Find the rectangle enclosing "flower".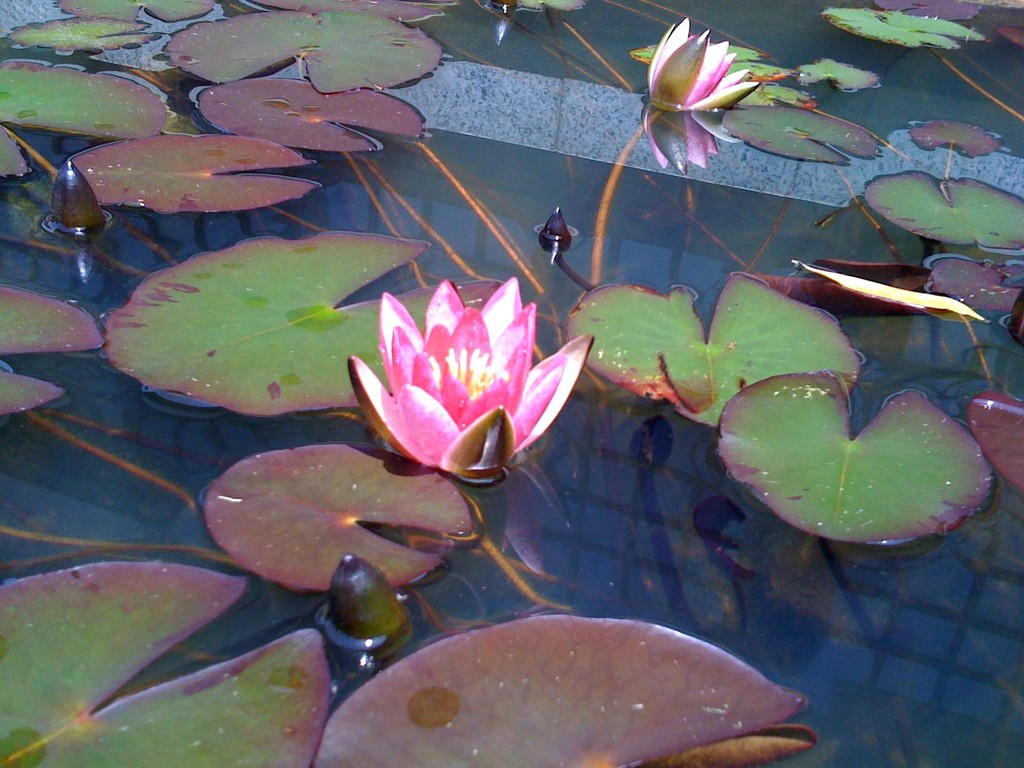
<bbox>650, 19, 759, 109</bbox>.
